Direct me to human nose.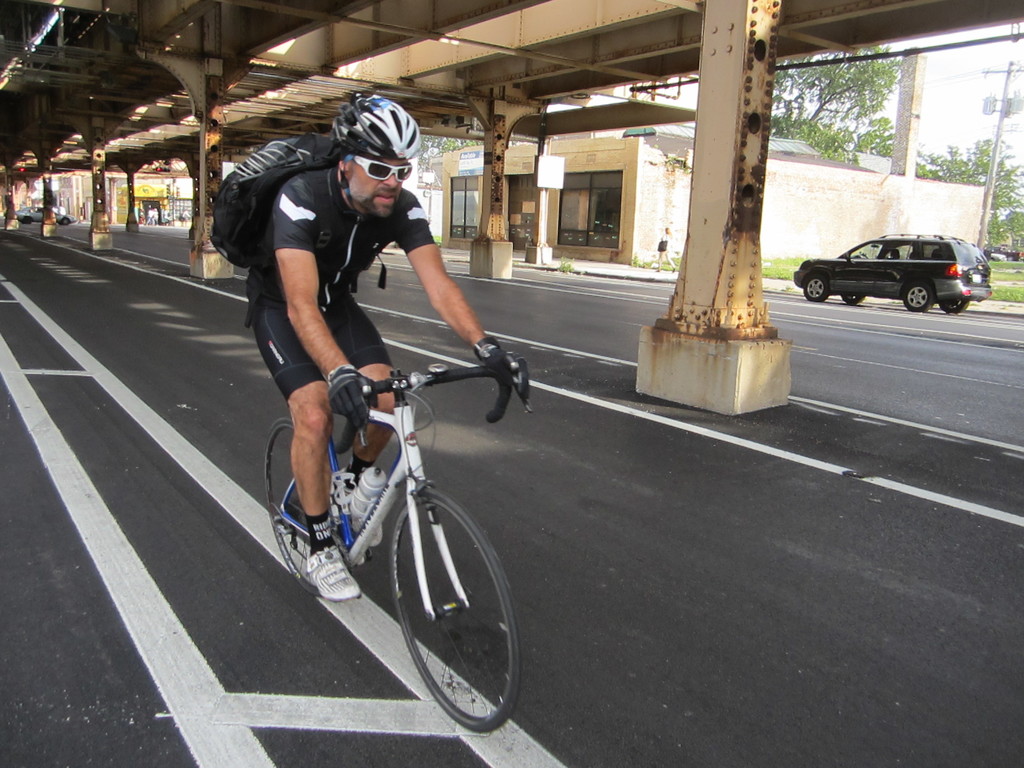
Direction: box(382, 172, 398, 188).
